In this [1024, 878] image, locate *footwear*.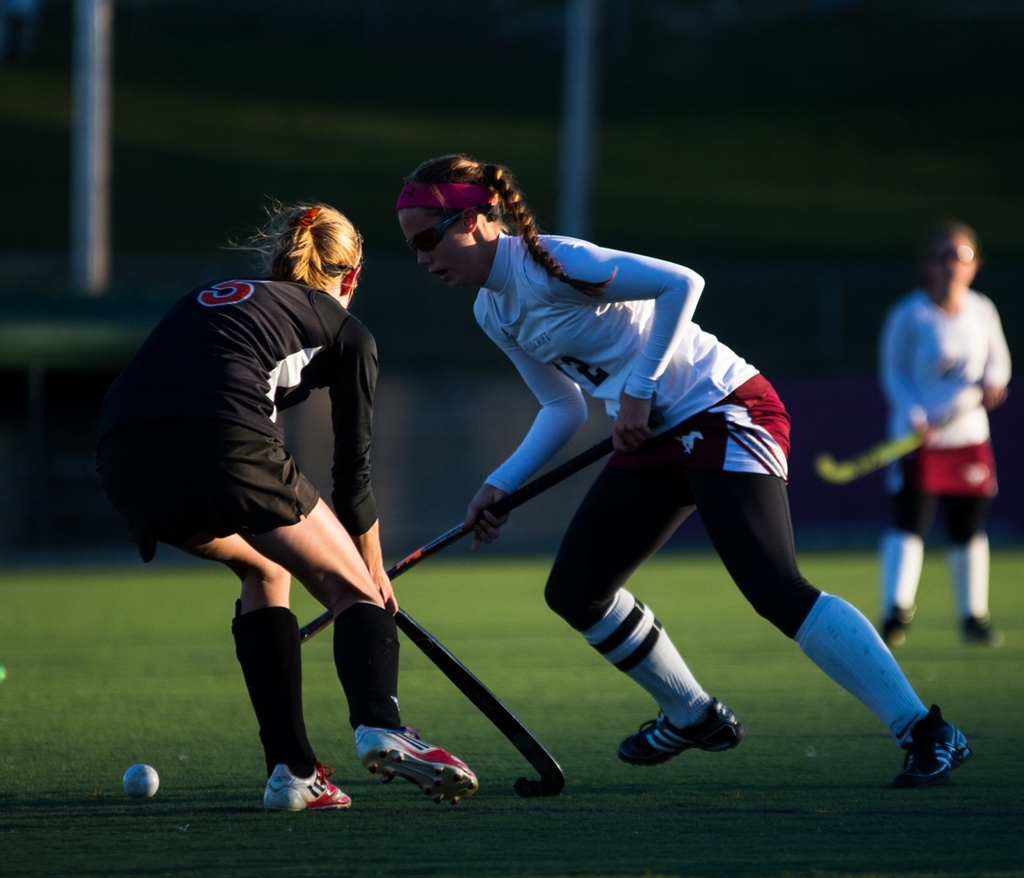
Bounding box: bbox=(878, 602, 915, 653).
